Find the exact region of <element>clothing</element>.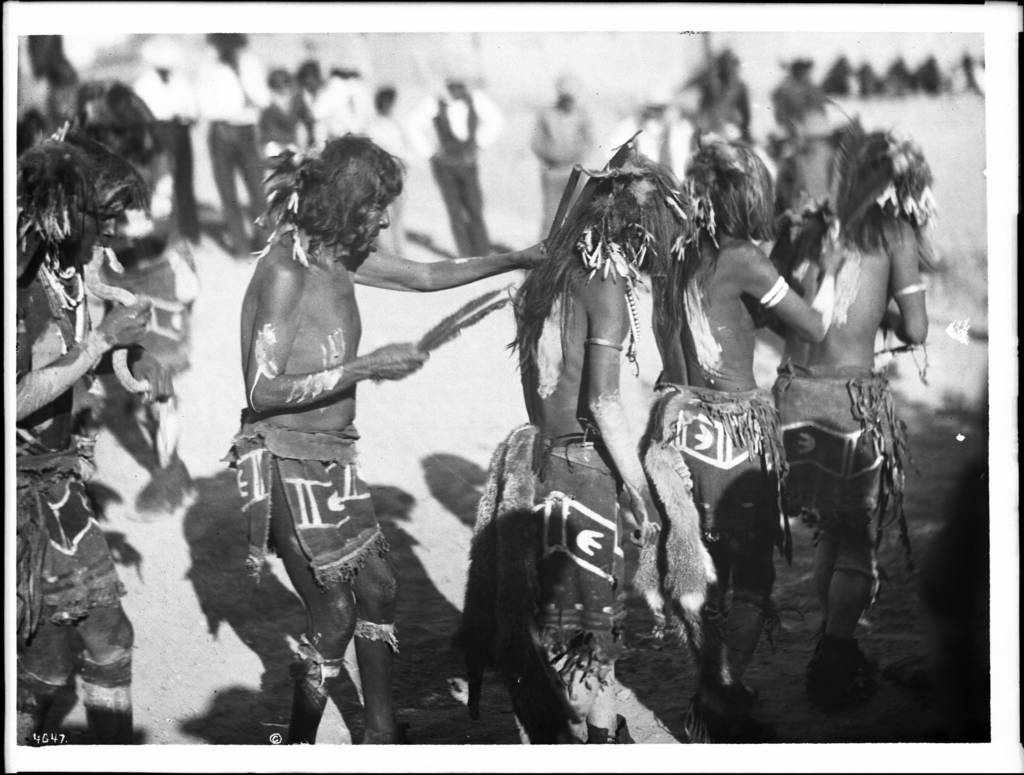
Exact region: select_region(783, 376, 910, 563).
